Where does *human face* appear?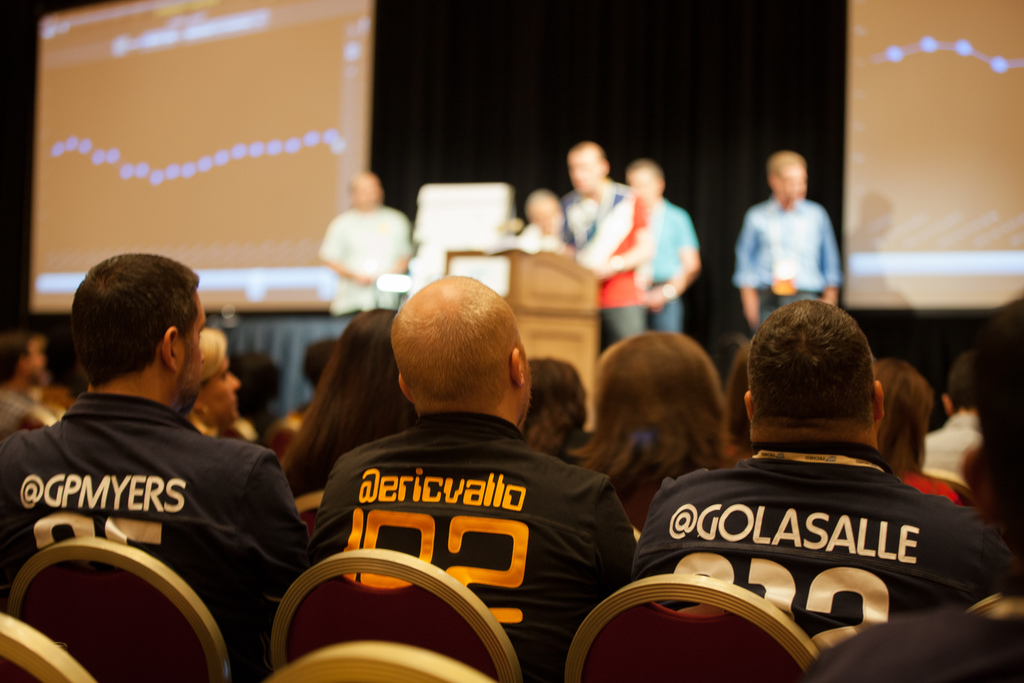
Appears at <bbox>176, 291, 211, 416</bbox>.
